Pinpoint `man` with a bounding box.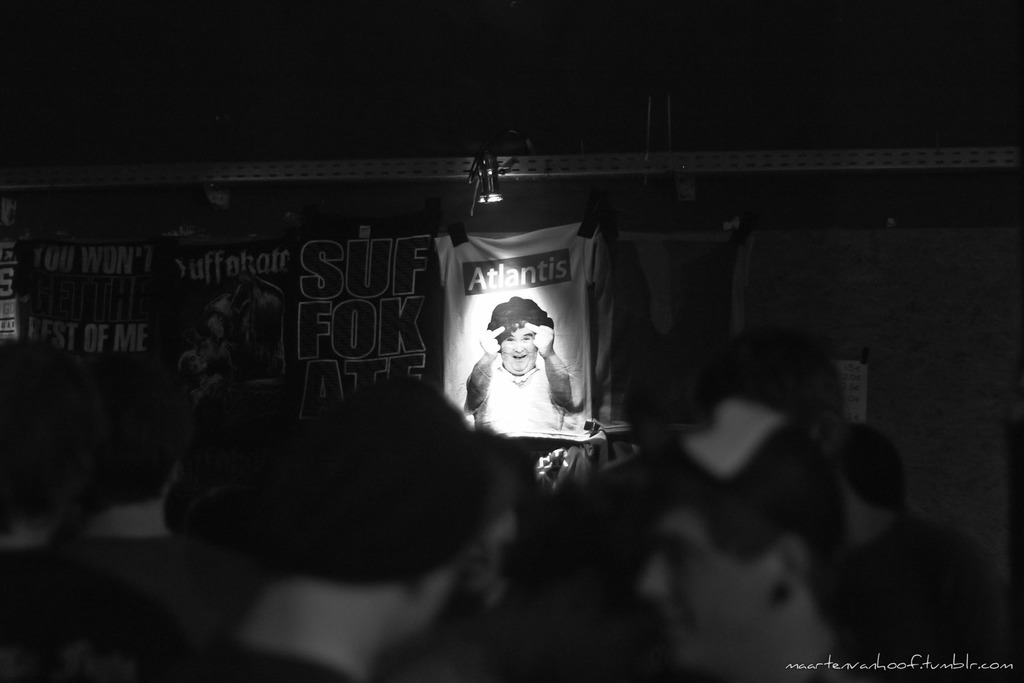
detection(464, 298, 587, 456).
